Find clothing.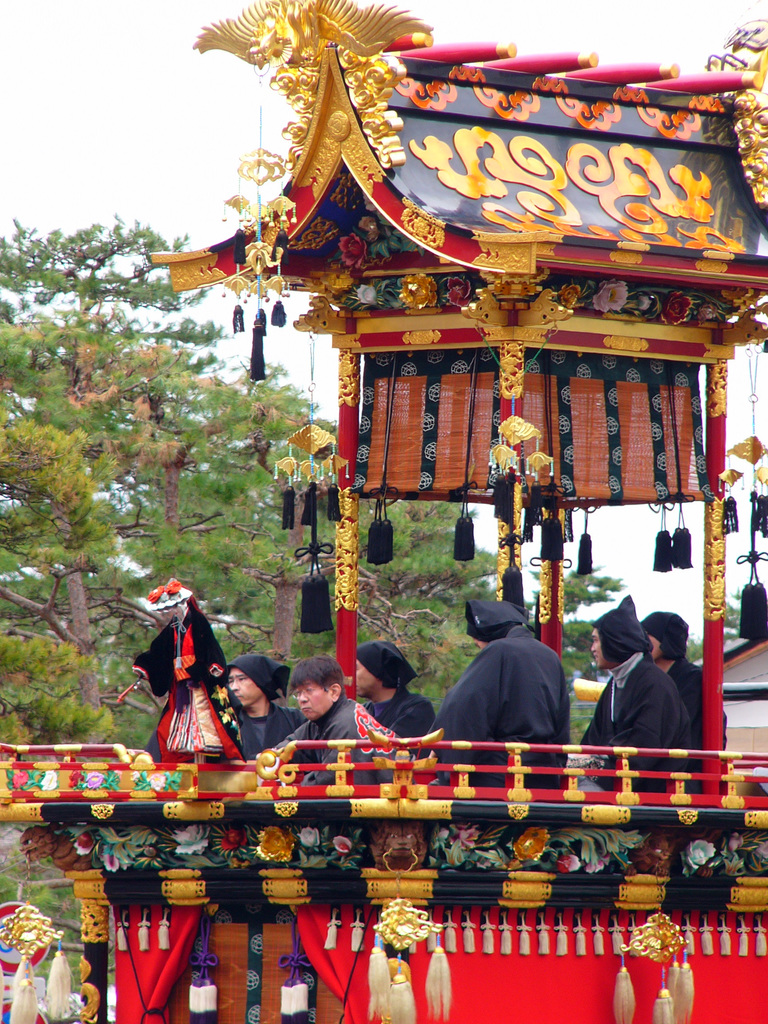
362, 686, 436, 765.
